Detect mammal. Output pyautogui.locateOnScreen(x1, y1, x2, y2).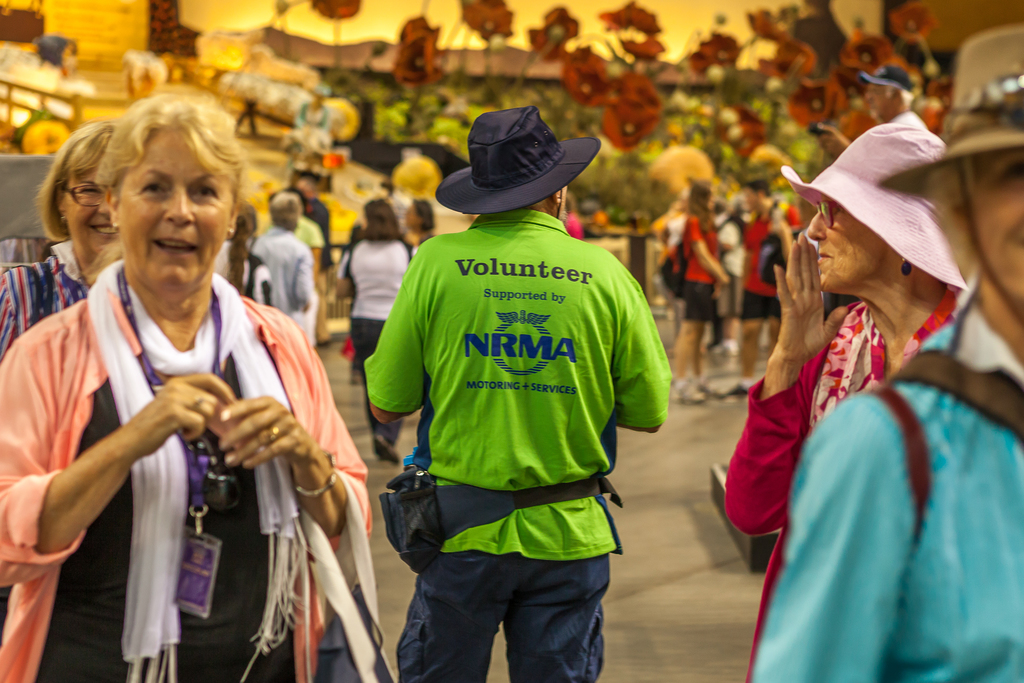
pyautogui.locateOnScreen(732, 175, 796, 395).
